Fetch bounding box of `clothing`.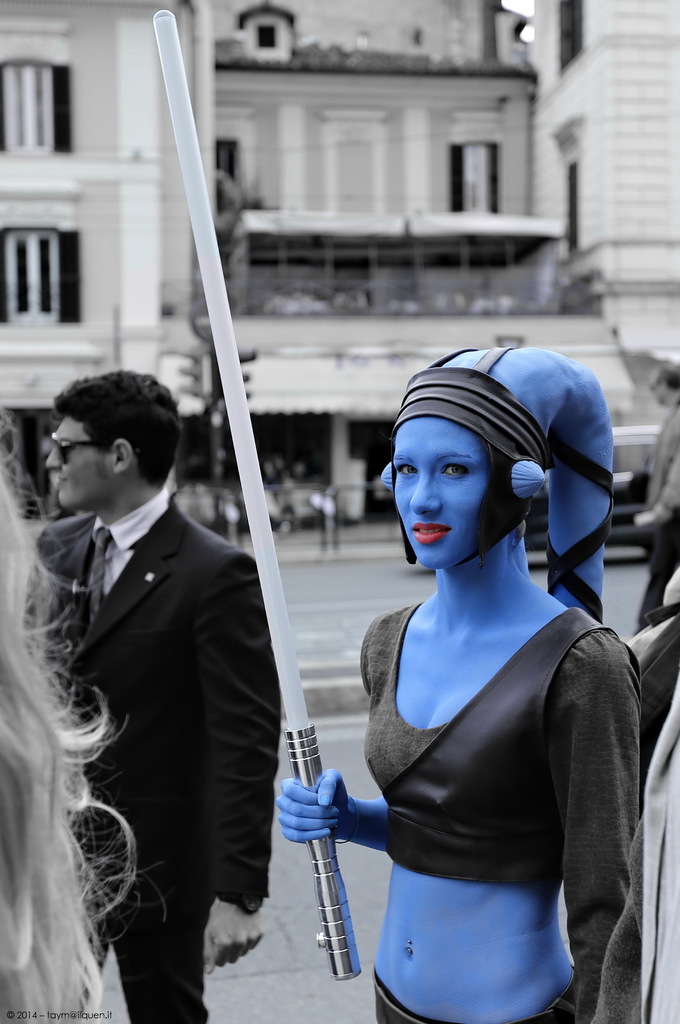
Bbox: select_region(330, 517, 628, 1002).
